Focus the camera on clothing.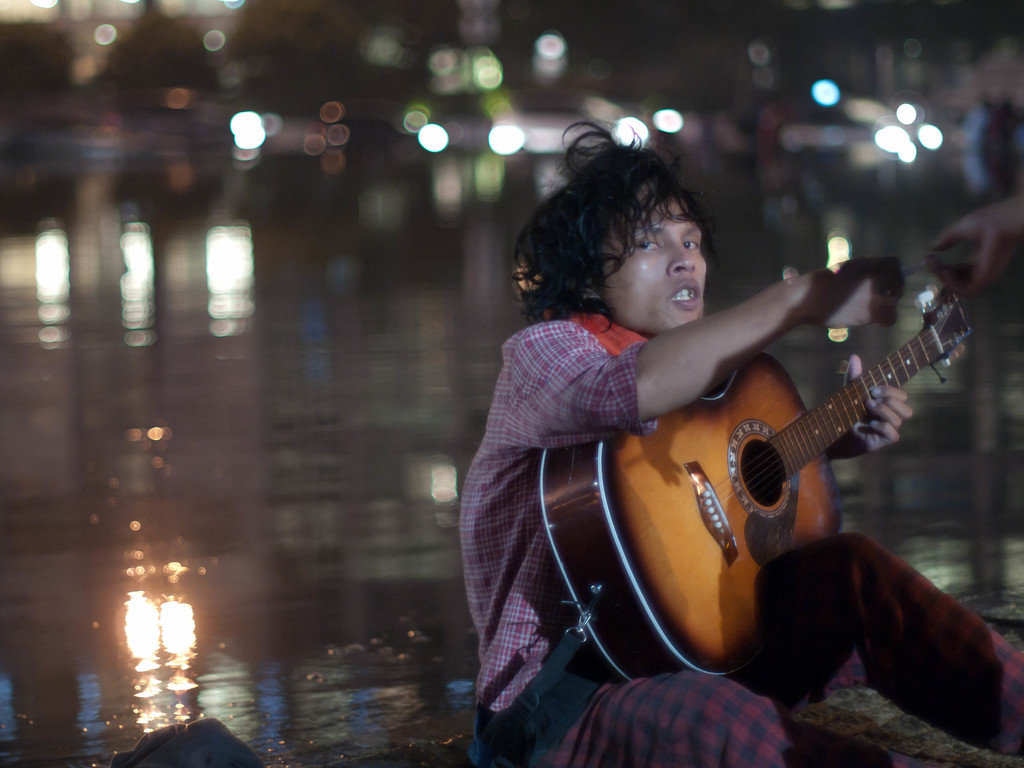
Focus region: [x1=453, y1=161, x2=979, y2=742].
